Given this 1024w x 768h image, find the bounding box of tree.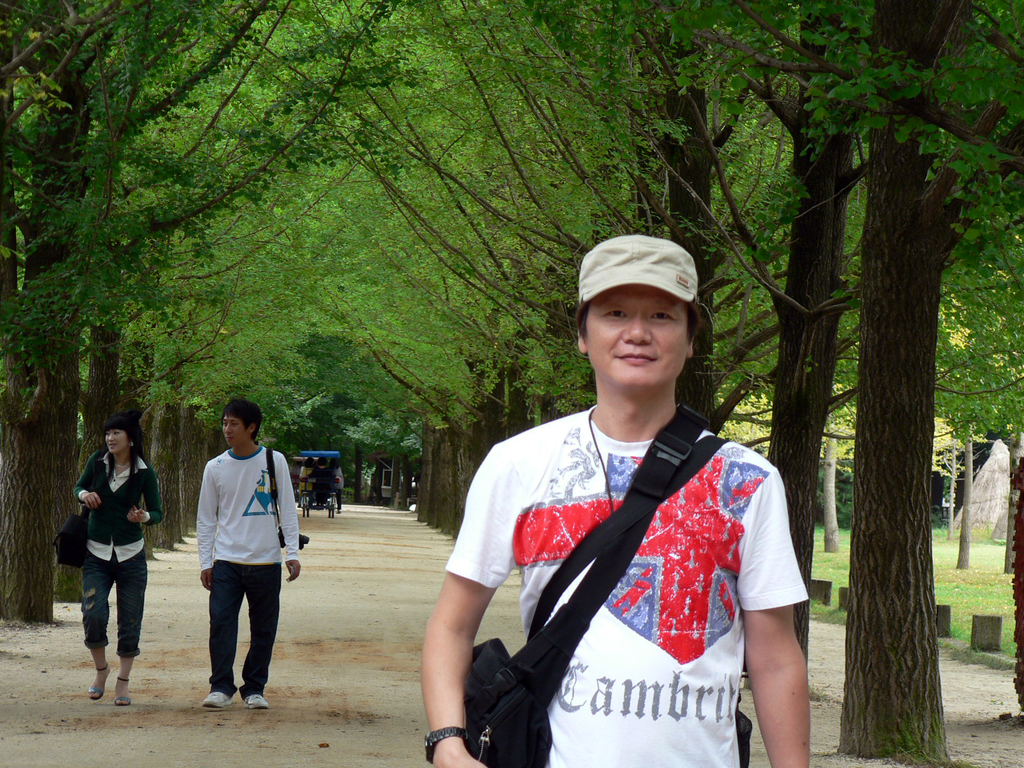
792 79 987 746.
